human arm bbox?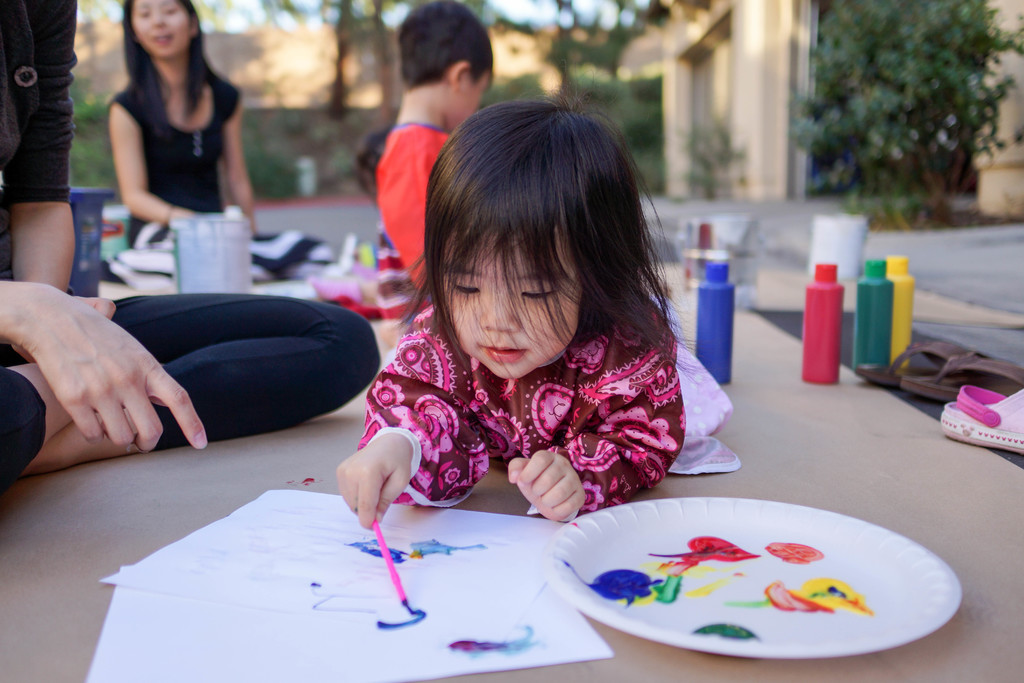
BBox(113, 98, 198, 225)
